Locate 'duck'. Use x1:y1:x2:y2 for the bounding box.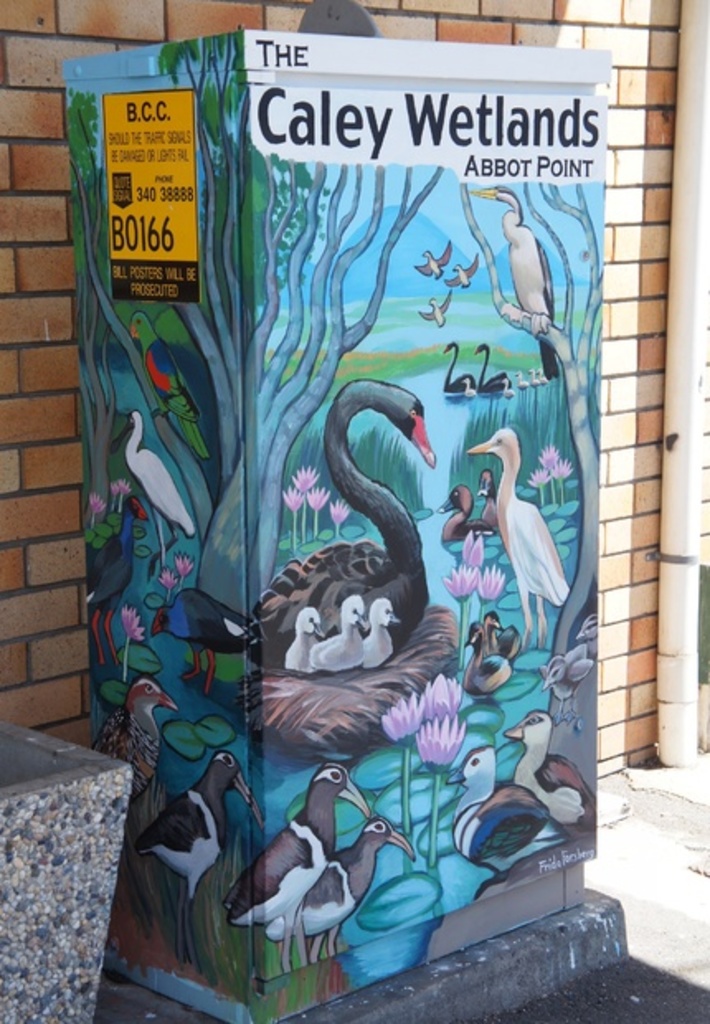
447:748:578:900.
